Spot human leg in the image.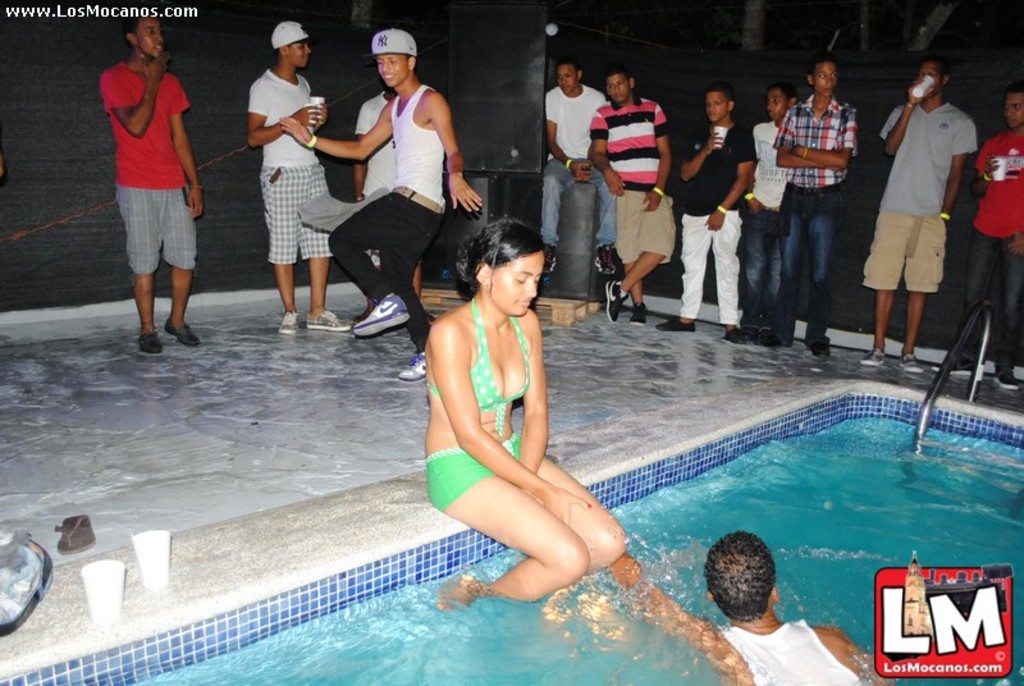
human leg found at box(333, 207, 430, 370).
